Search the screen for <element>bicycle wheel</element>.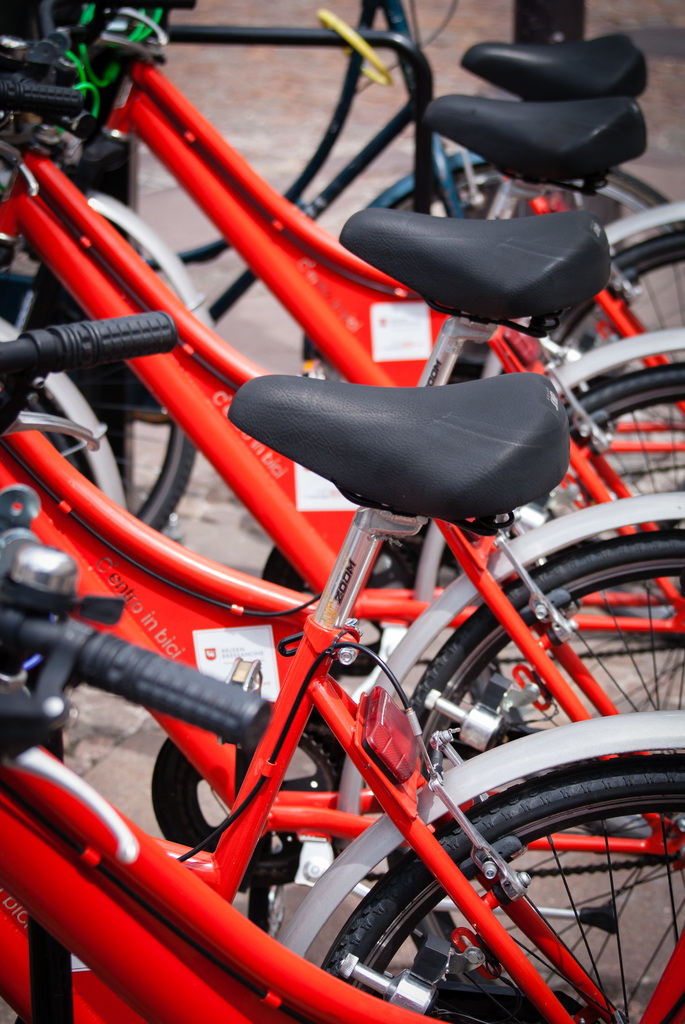
Found at bbox=(310, 161, 684, 356).
